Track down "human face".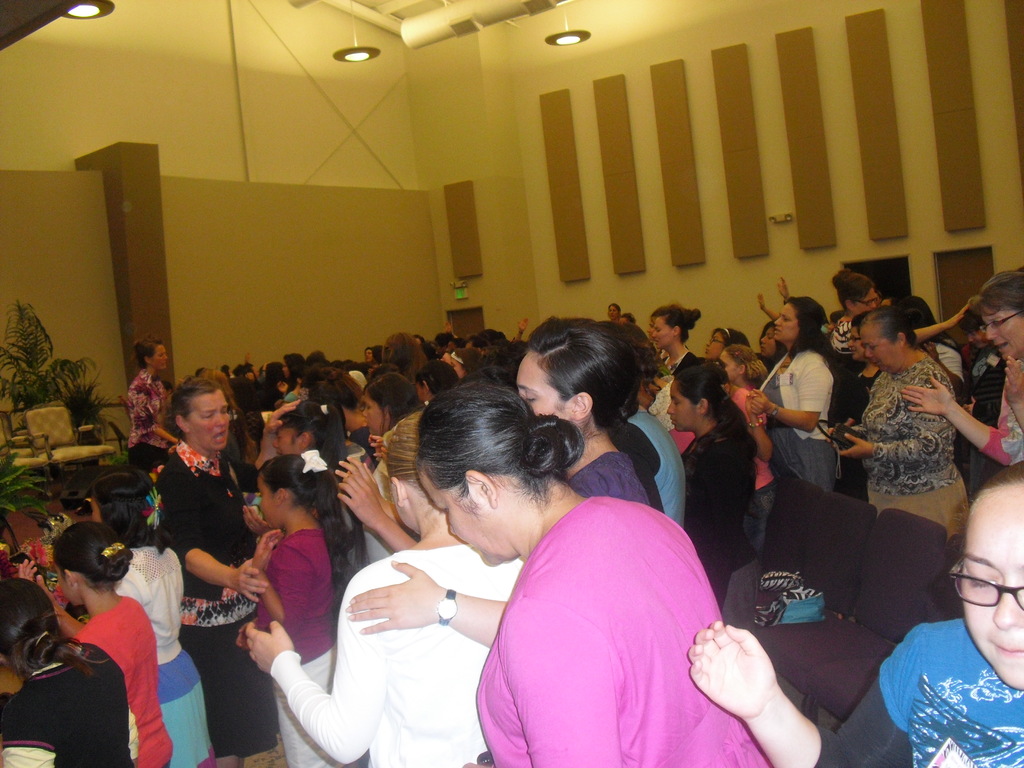
Tracked to bbox=(150, 340, 169, 369).
